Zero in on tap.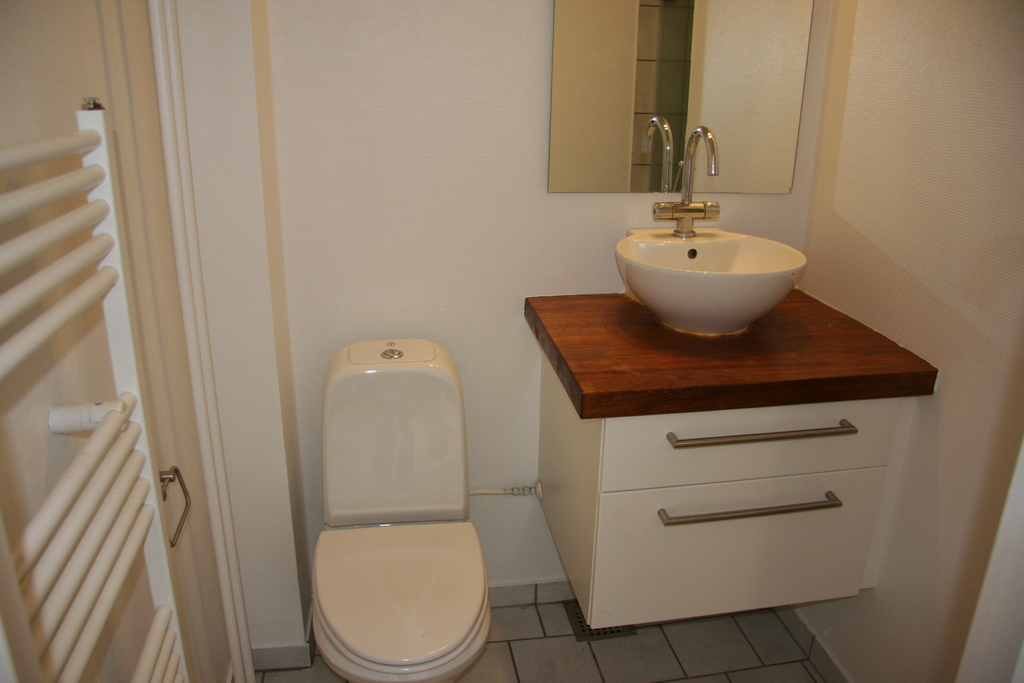
Zeroed in: <region>681, 126, 719, 204</region>.
